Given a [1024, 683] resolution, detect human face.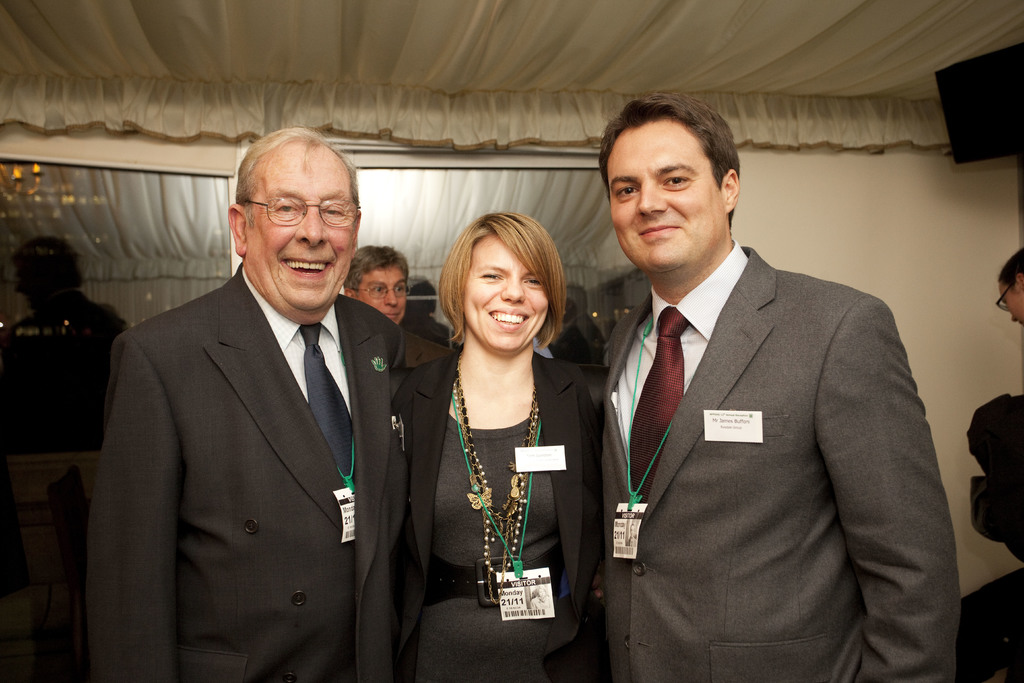
region(356, 261, 412, 320).
